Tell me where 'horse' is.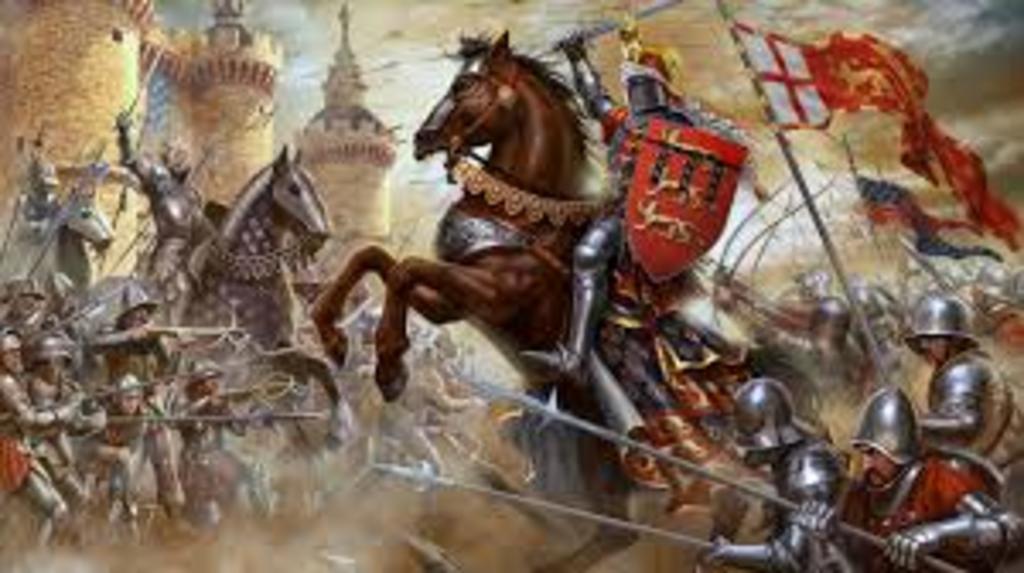
'horse' is at [27, 181, 119, 307].
